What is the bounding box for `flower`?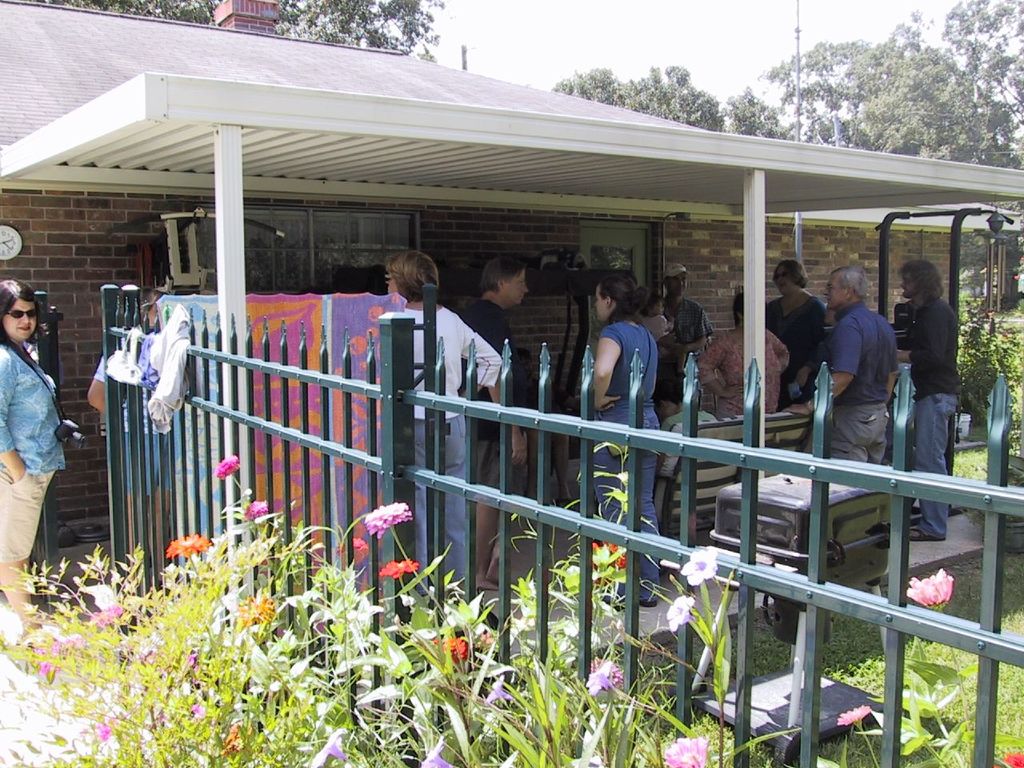
486/672/514/702.
